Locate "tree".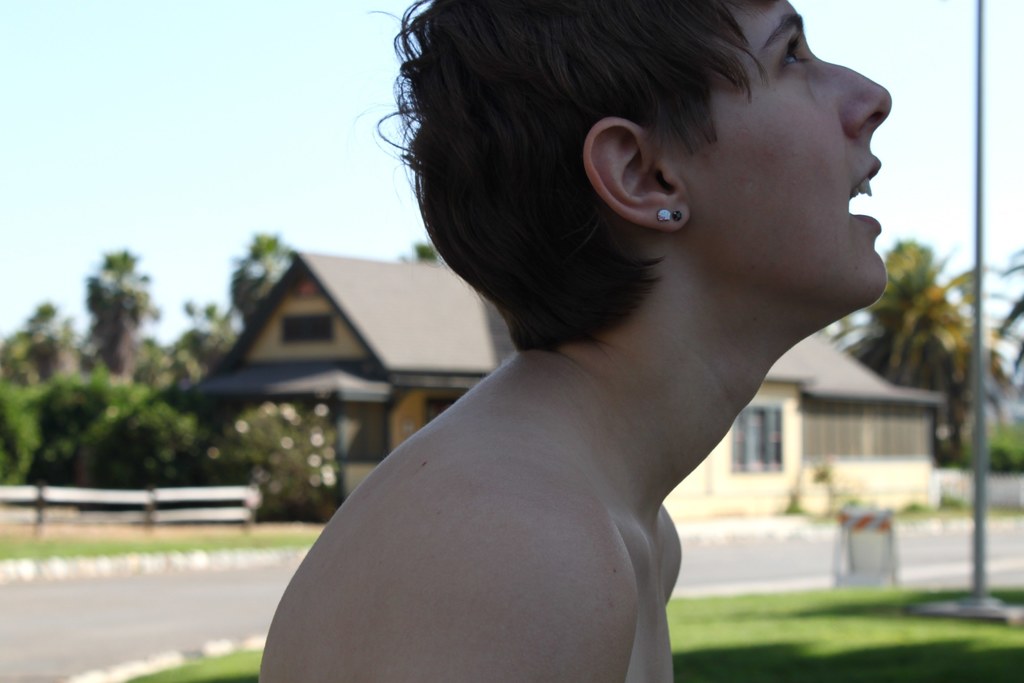
Bounding box: 84, 248, 166, 382.
